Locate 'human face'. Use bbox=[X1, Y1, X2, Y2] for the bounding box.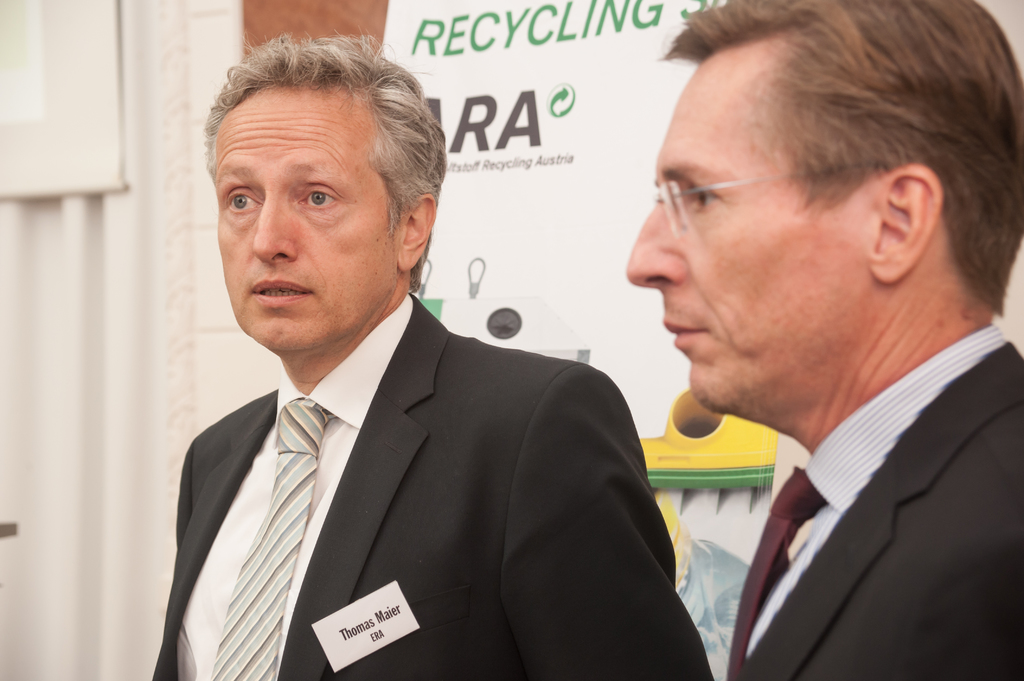
bbox=[214, 93, 400, 356].
